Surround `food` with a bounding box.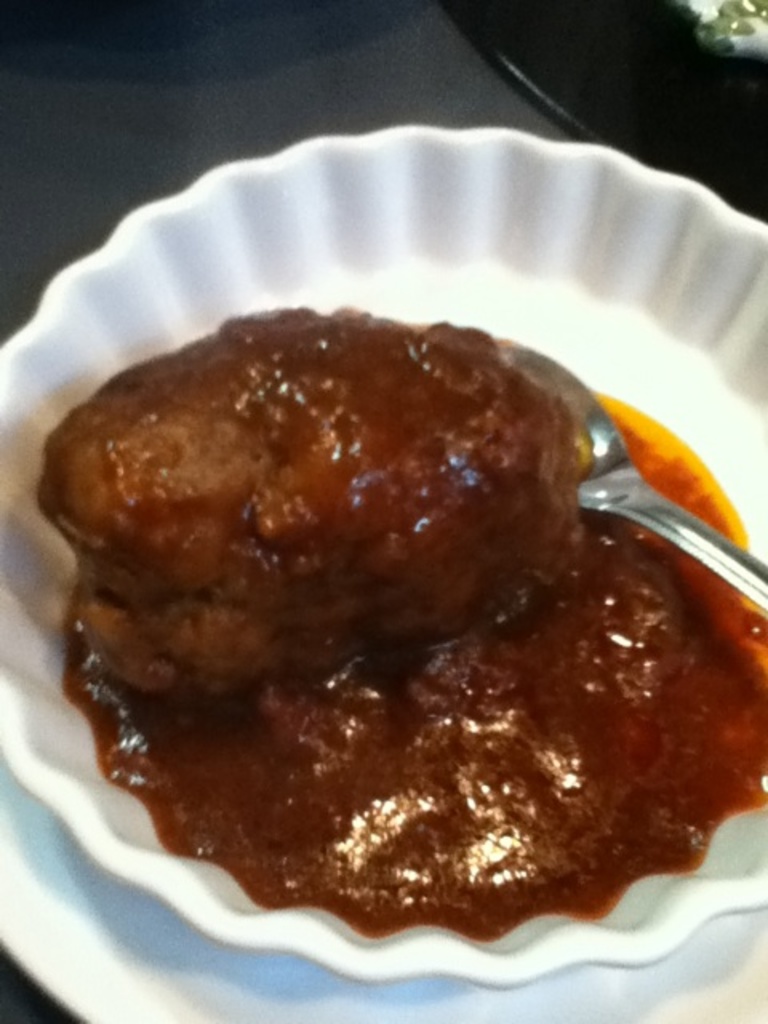
<box>37,312,766,947</box>.
